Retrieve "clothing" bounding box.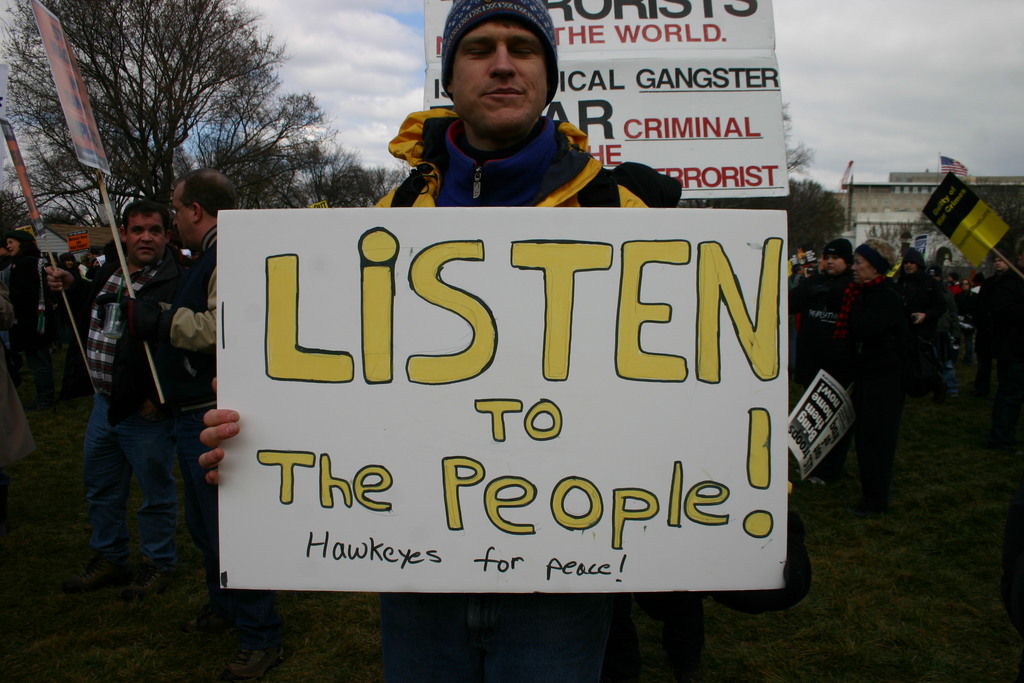
Bounding box: bbox=(902, 267, 948, 398).
